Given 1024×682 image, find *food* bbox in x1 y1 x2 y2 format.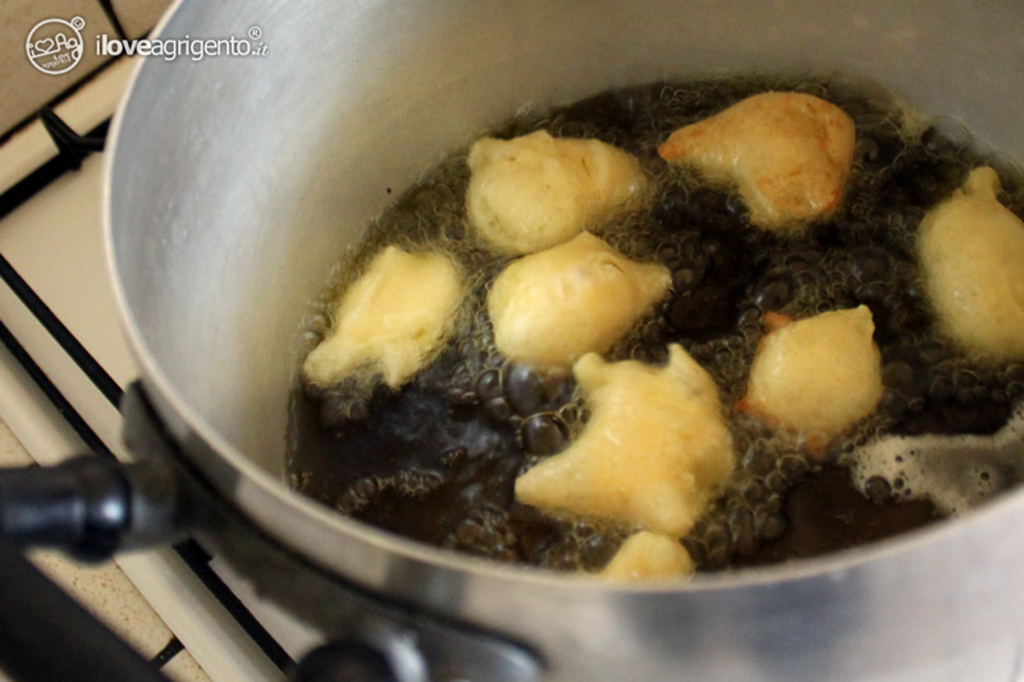
595 531 696 575.
